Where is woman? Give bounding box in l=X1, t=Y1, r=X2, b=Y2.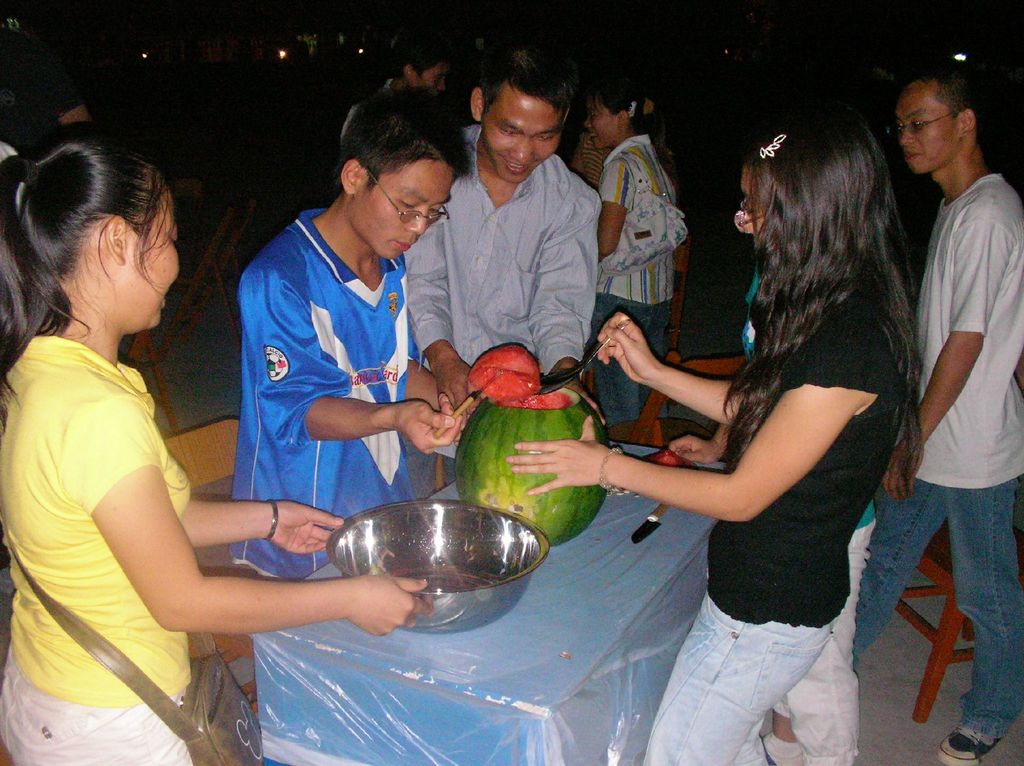
l=0, t=122, r=434, b=765.
